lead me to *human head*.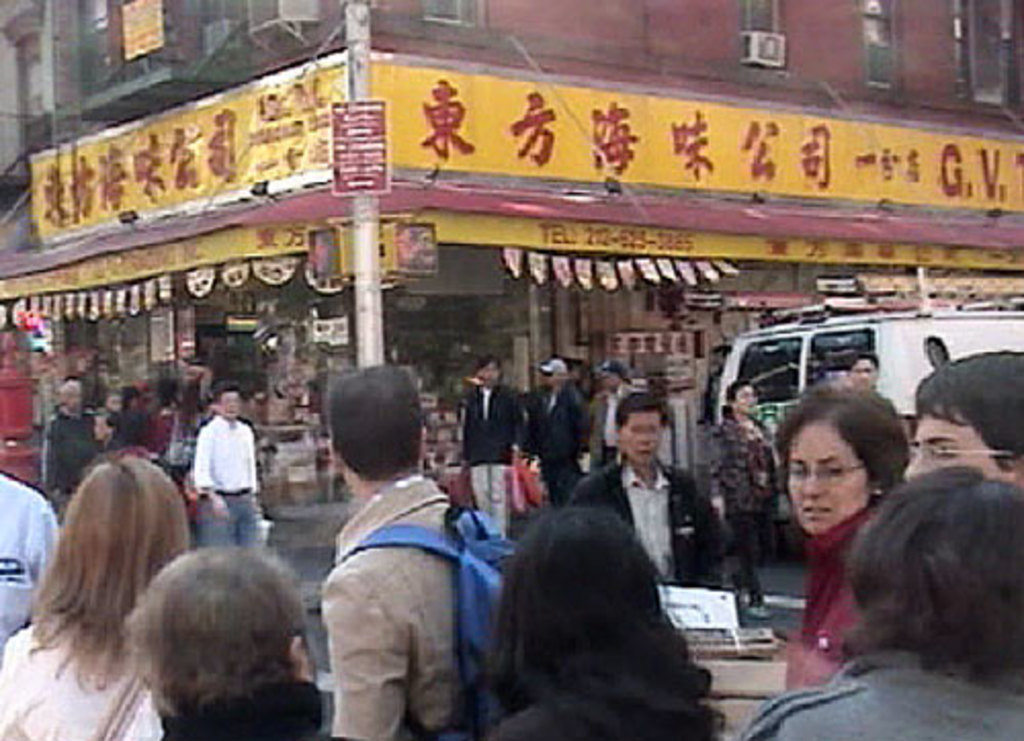
Lead to 907,352,1022,479.
